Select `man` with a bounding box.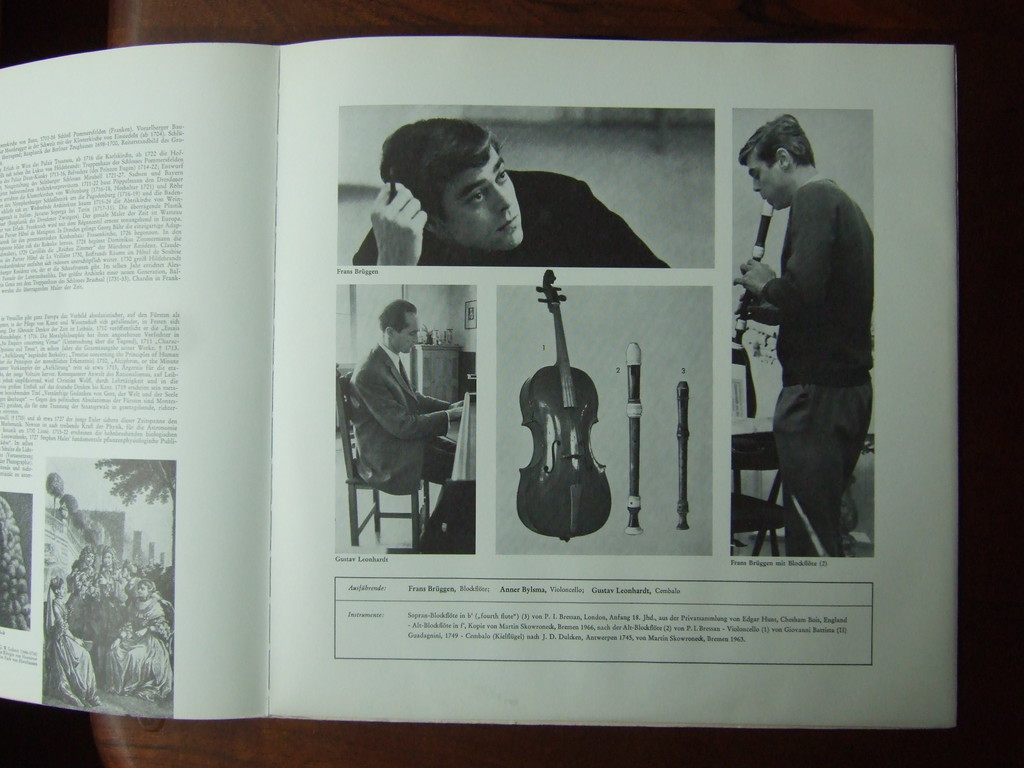
[x1=354, y1=119, x2=673, y2=267].
